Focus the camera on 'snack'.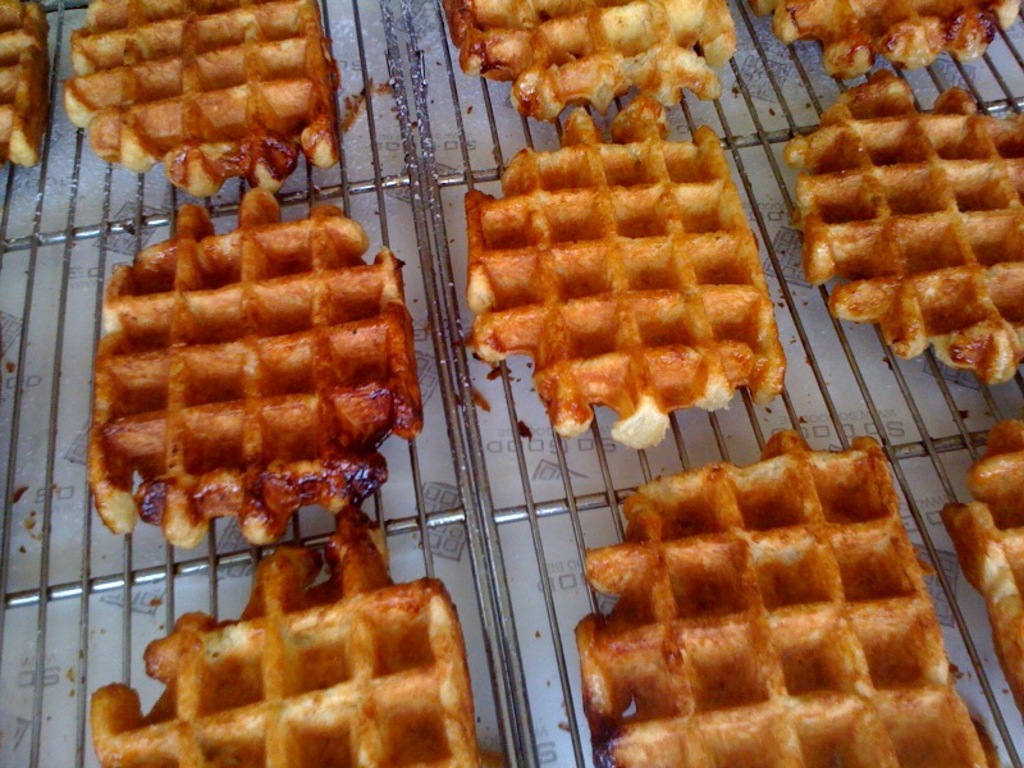
Focus region: <bbox>943, 420, 1023, 719</bbox>.
